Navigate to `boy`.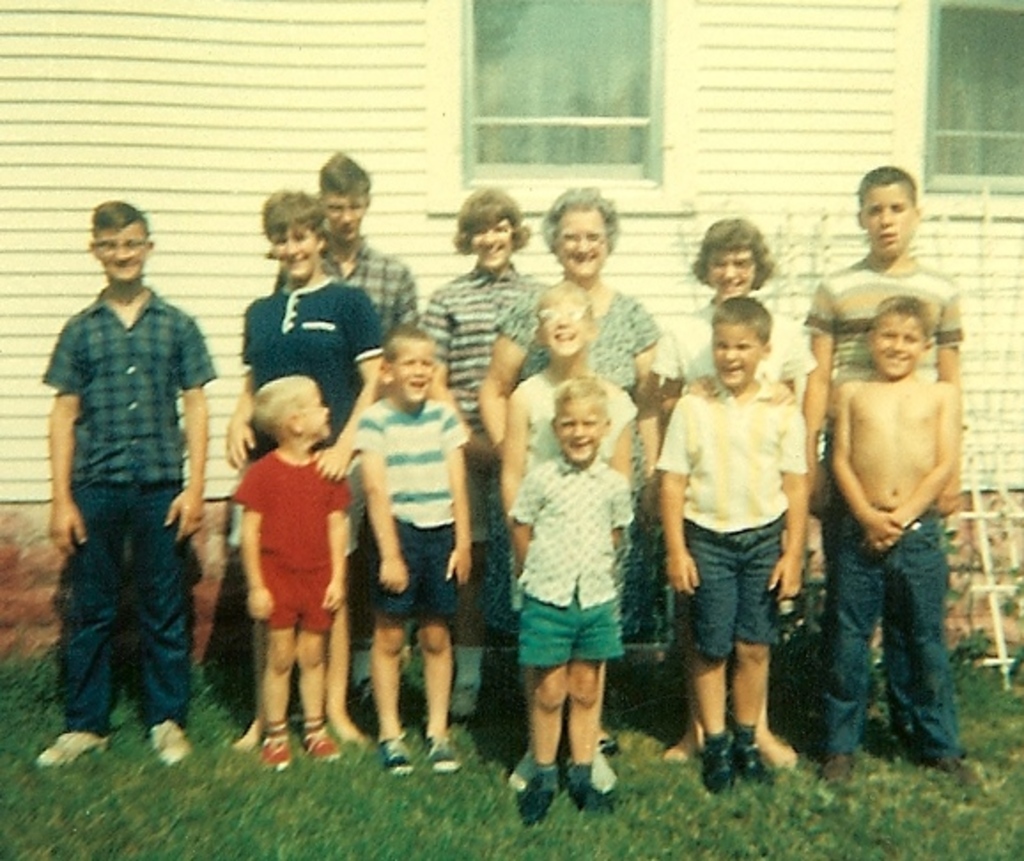
Navigation target: (657, 282, 843, 801).
